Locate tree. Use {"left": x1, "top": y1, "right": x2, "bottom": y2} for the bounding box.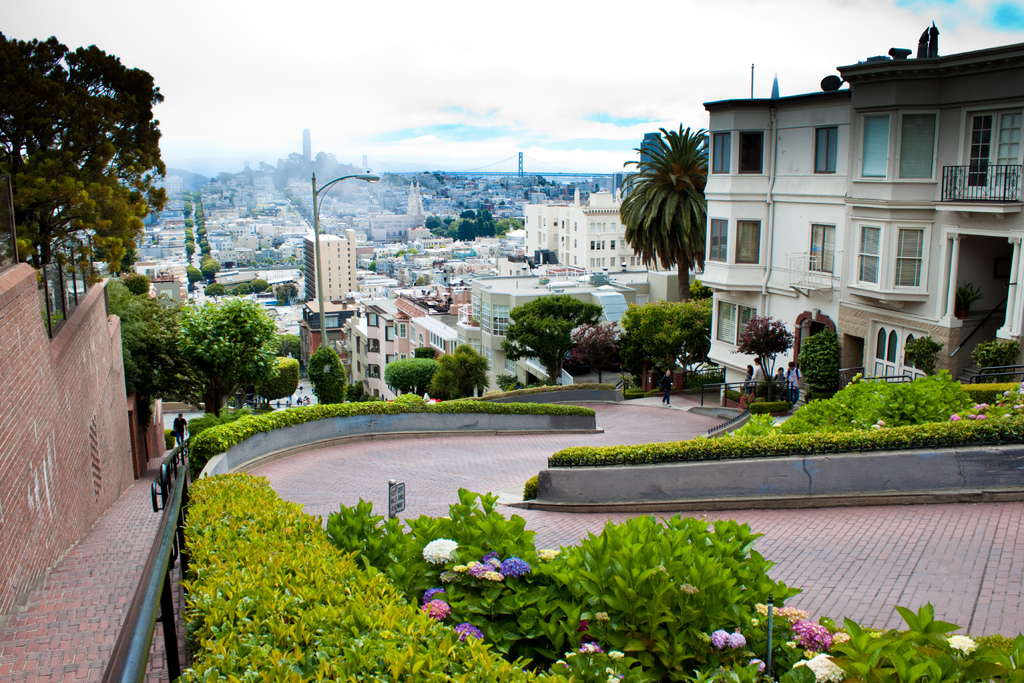
{"left": 616, "top": 121, "right": 712, "bottom": 300}.
